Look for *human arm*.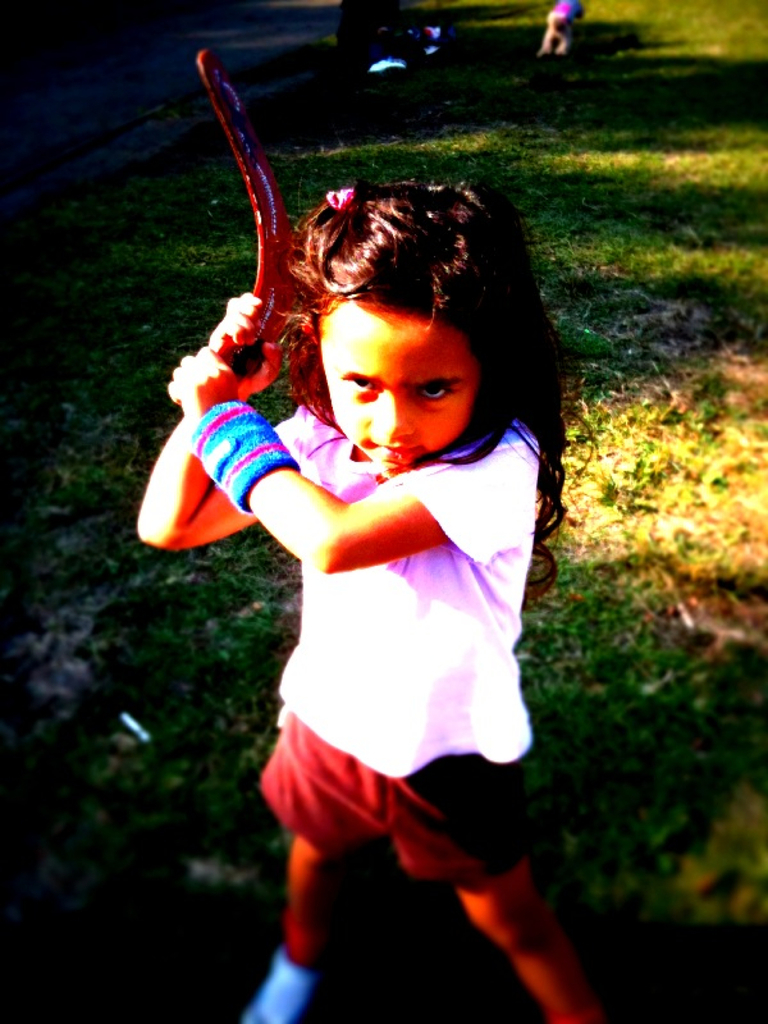
Found: select_region(221, 423, 467, 592).
